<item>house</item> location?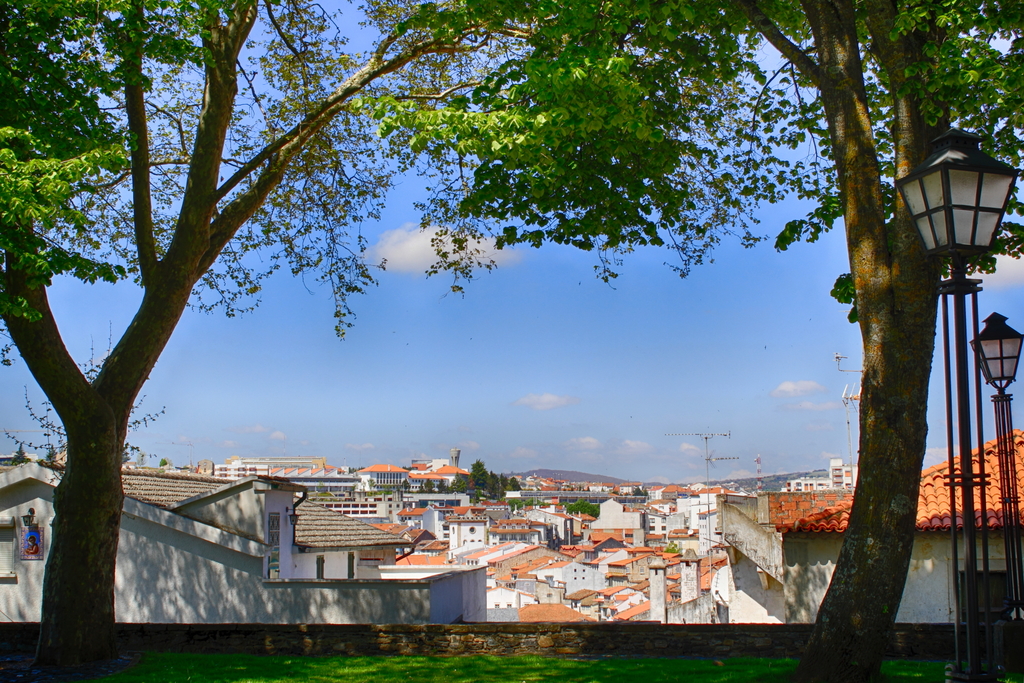
bbox(830, 458, 855, 494)
